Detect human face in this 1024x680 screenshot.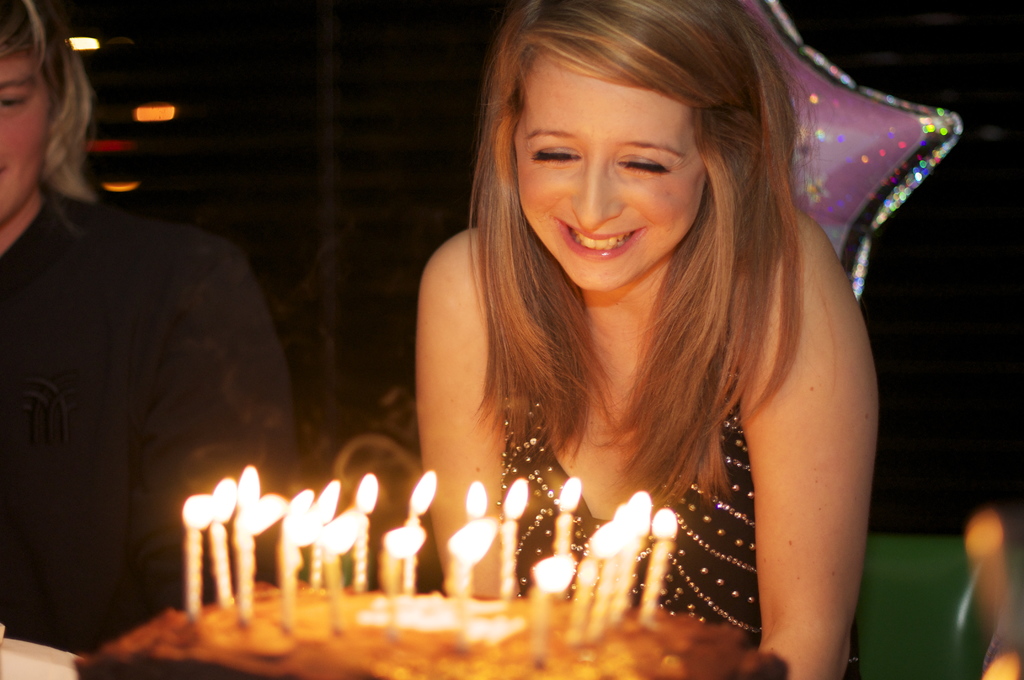
Detection: x1=516, y1=54, x2=712, y2=290.
